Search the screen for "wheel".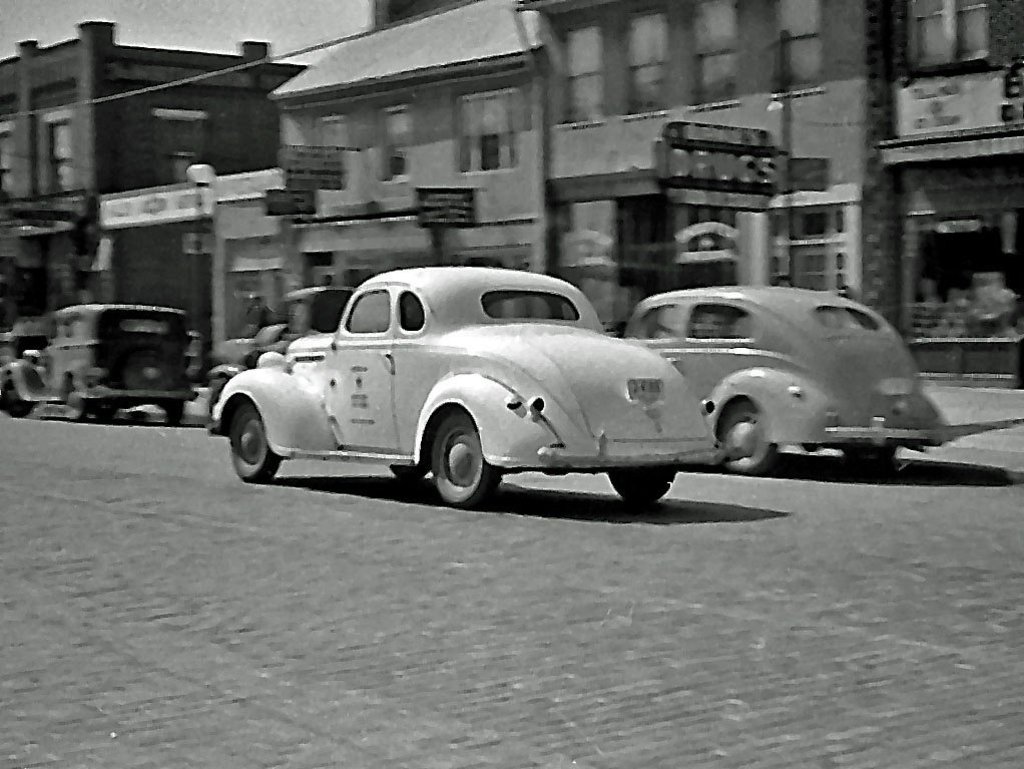
Found at <box>1,378,35,418</box>.
